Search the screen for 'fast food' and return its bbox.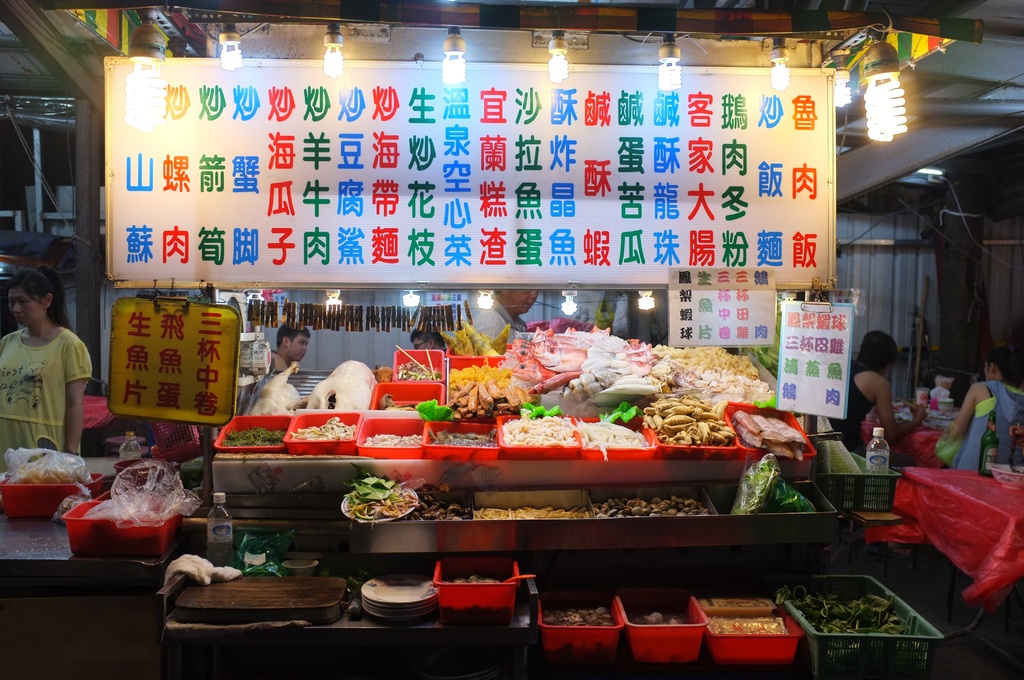
Found: BBox(716, 402, 812, 475).
